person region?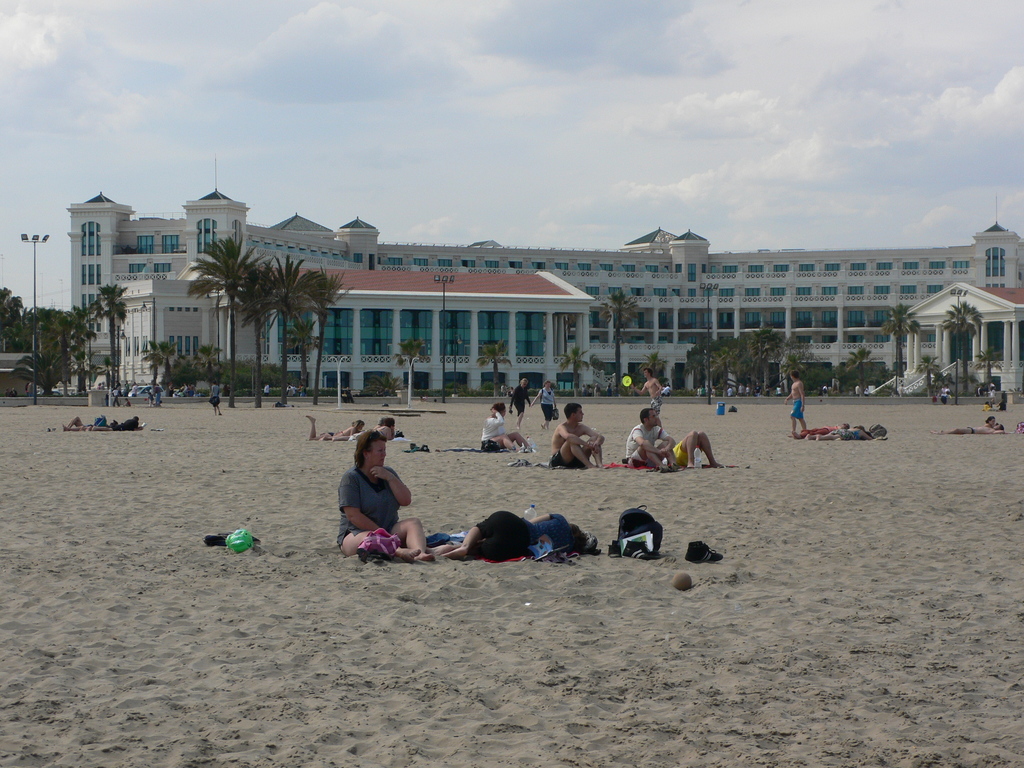
620/405/675/467
